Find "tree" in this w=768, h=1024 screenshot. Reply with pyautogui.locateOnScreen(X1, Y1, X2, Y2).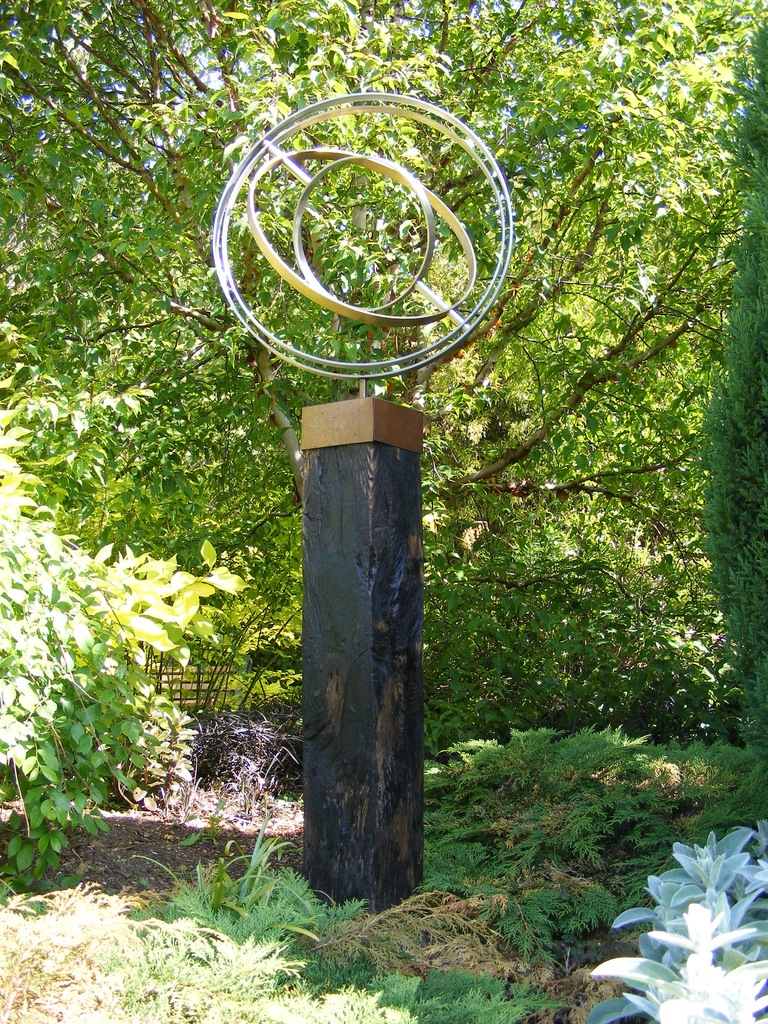
pyautogui.locateOnScreen(694, 43, 767, 769).
